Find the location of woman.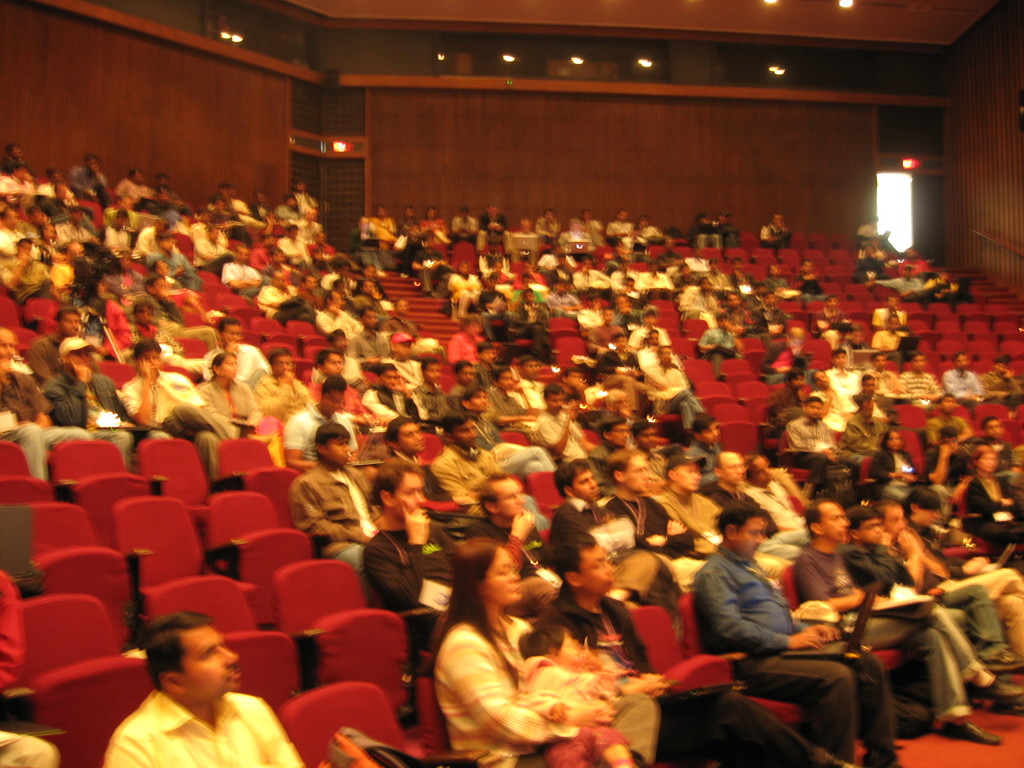
Location: [961,443,1023,542].
